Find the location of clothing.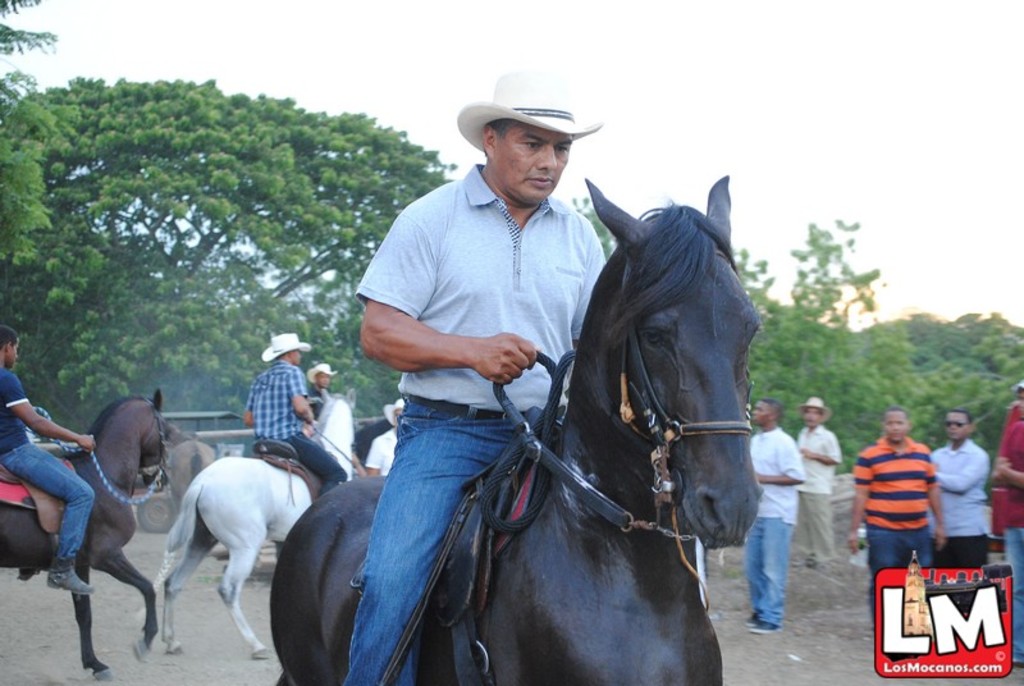
Location: <box>745,425,804,627</box>.
